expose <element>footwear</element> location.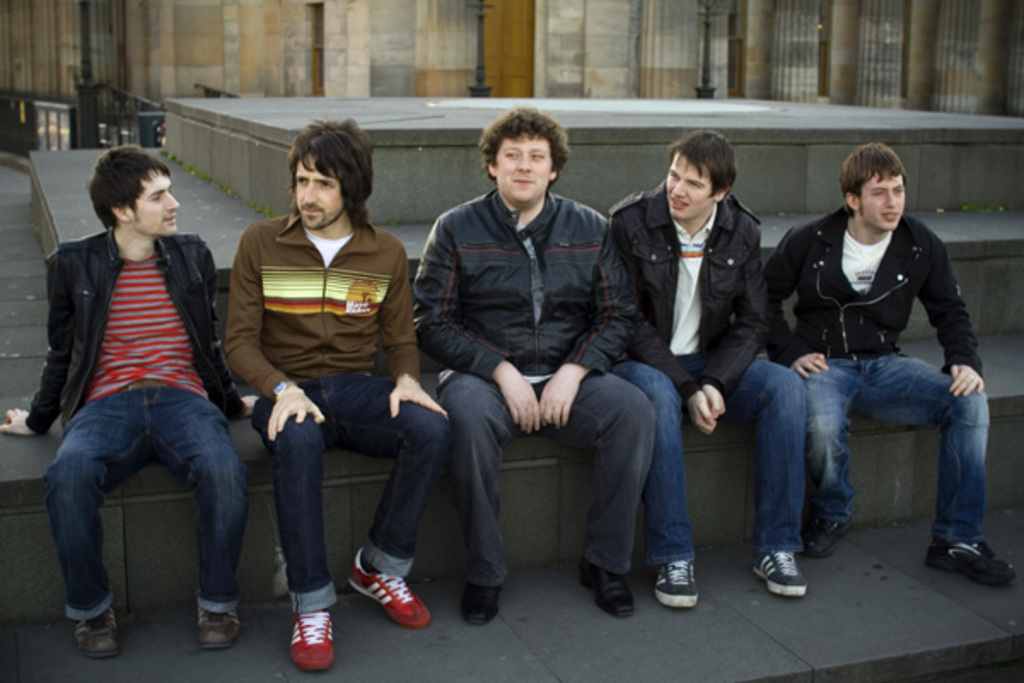
Exposed at [x1=652, y1=560, x2=696, y2=610].
